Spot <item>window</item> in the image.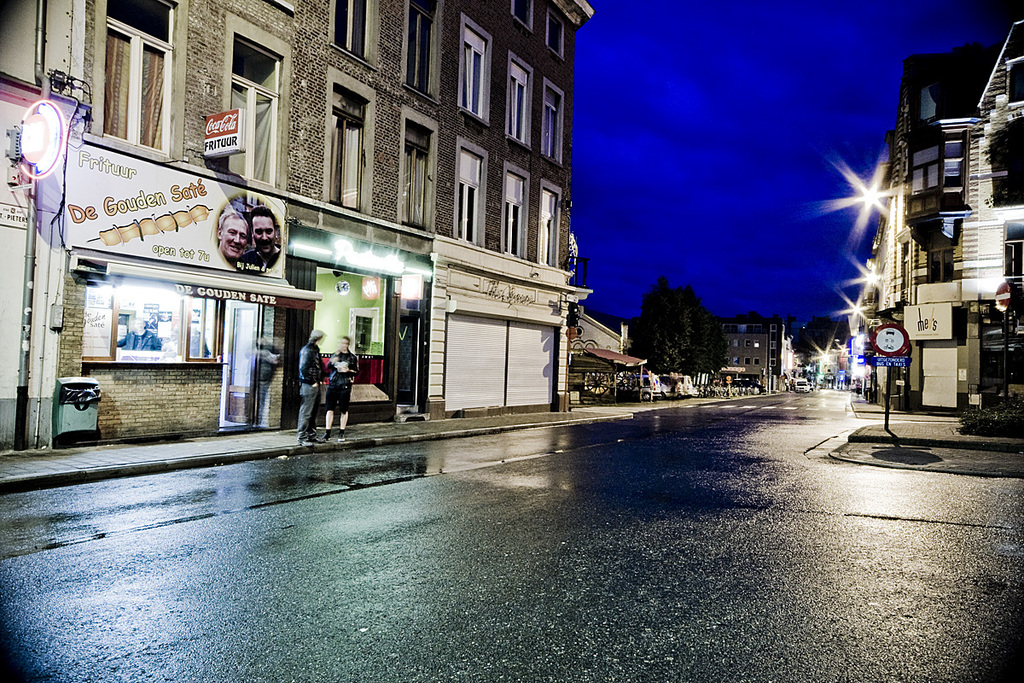
<item>window</item> found at bbox=[543, 85, 562, 164].
